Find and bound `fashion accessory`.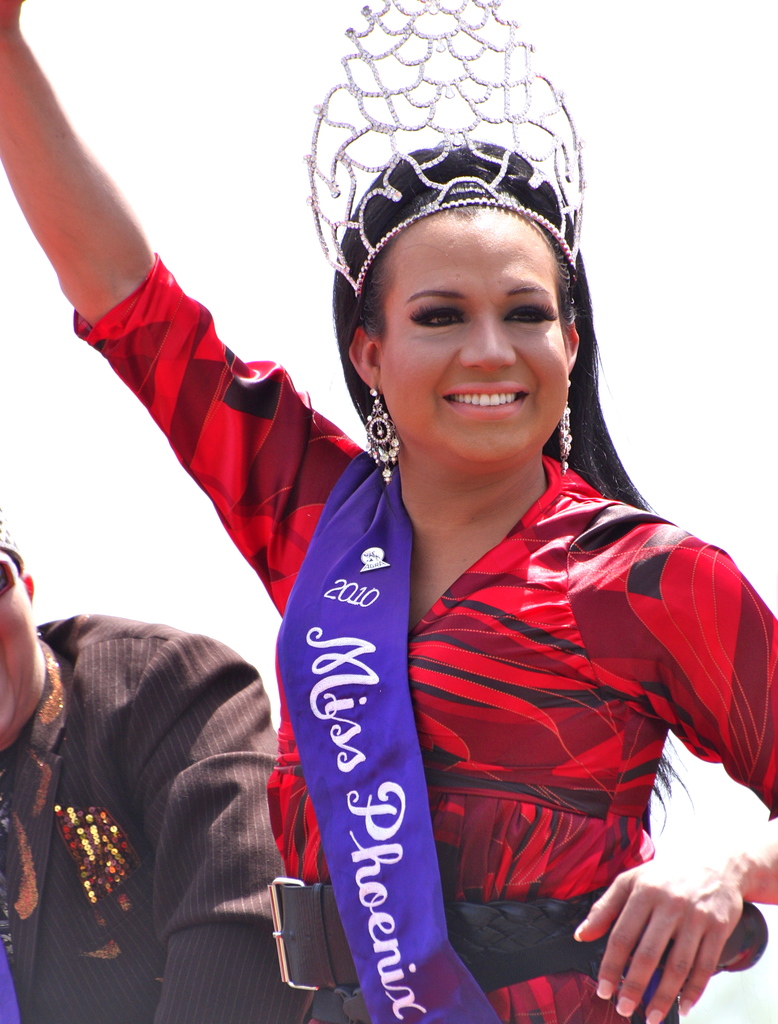
Bound: rect(363, 383, 403, 488).
